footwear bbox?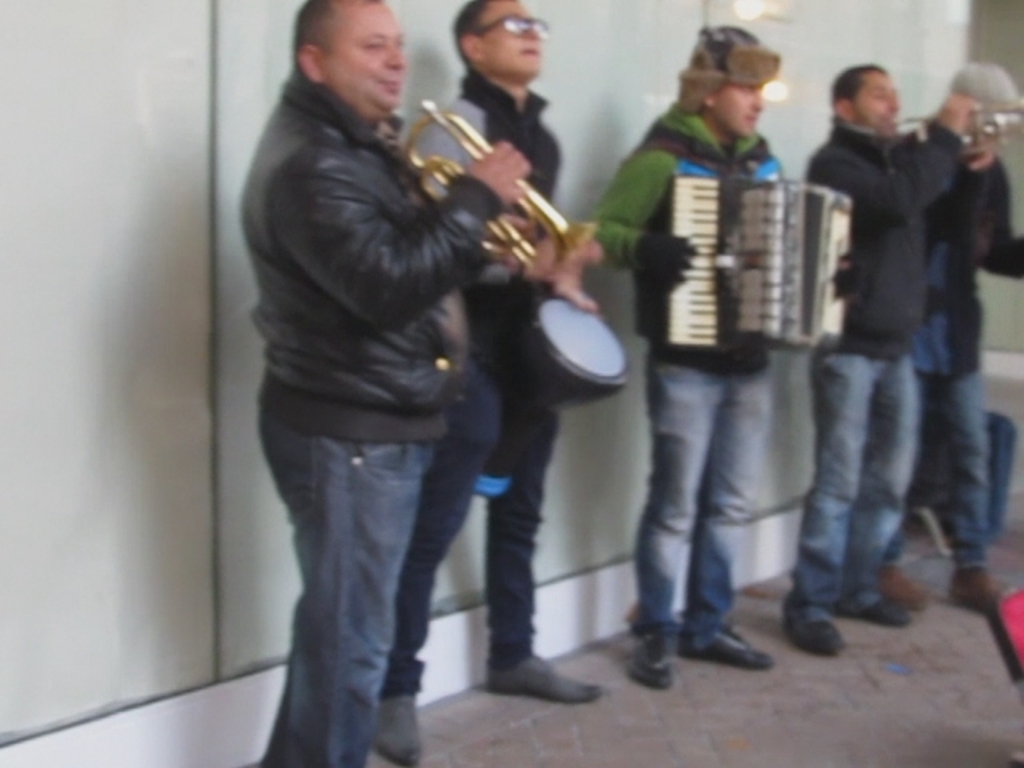
locate(490, 667, 602, 701)
